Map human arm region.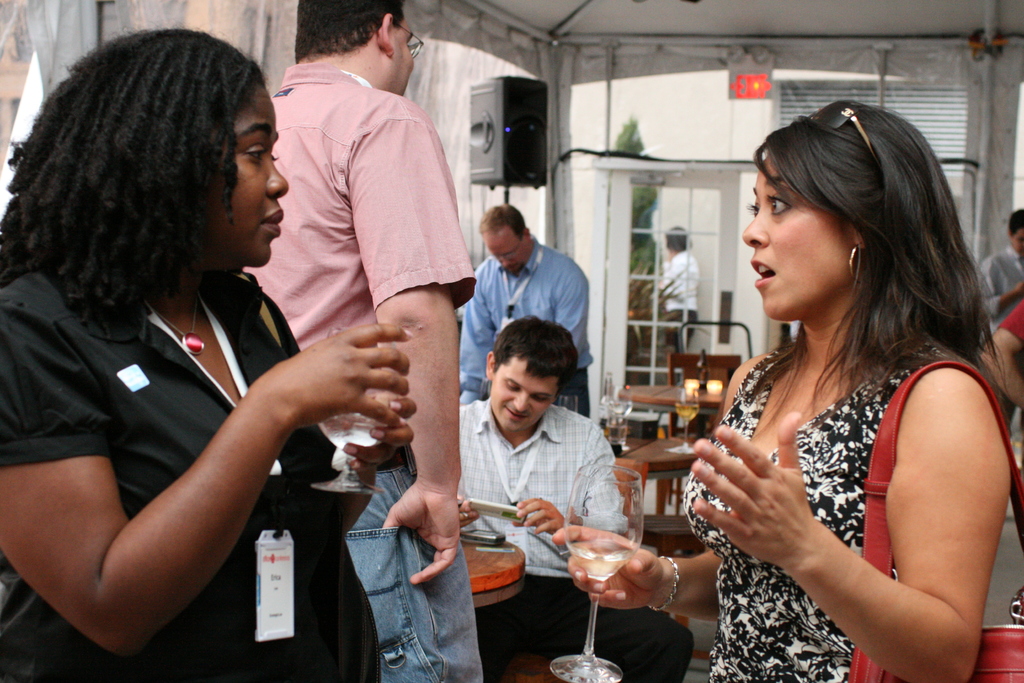
Mapped to (x1=37, y1=309, x2=274, y2=639).
